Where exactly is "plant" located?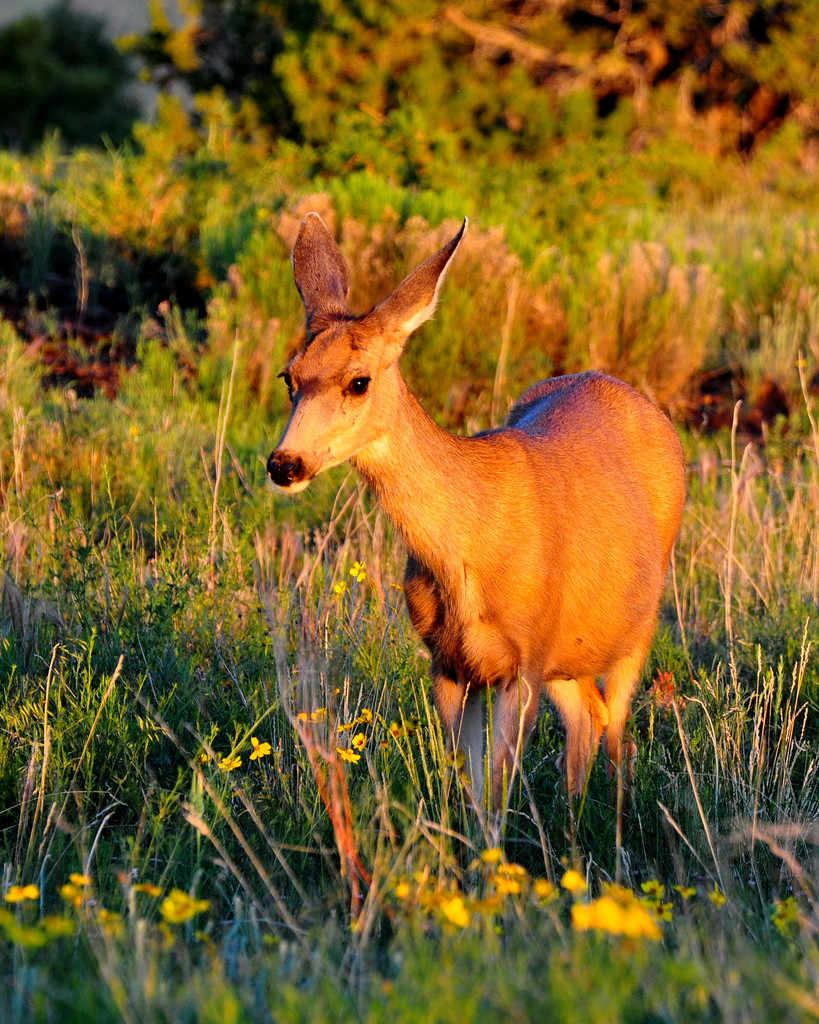
Its bounding box is 0, 0, 141, 148.
